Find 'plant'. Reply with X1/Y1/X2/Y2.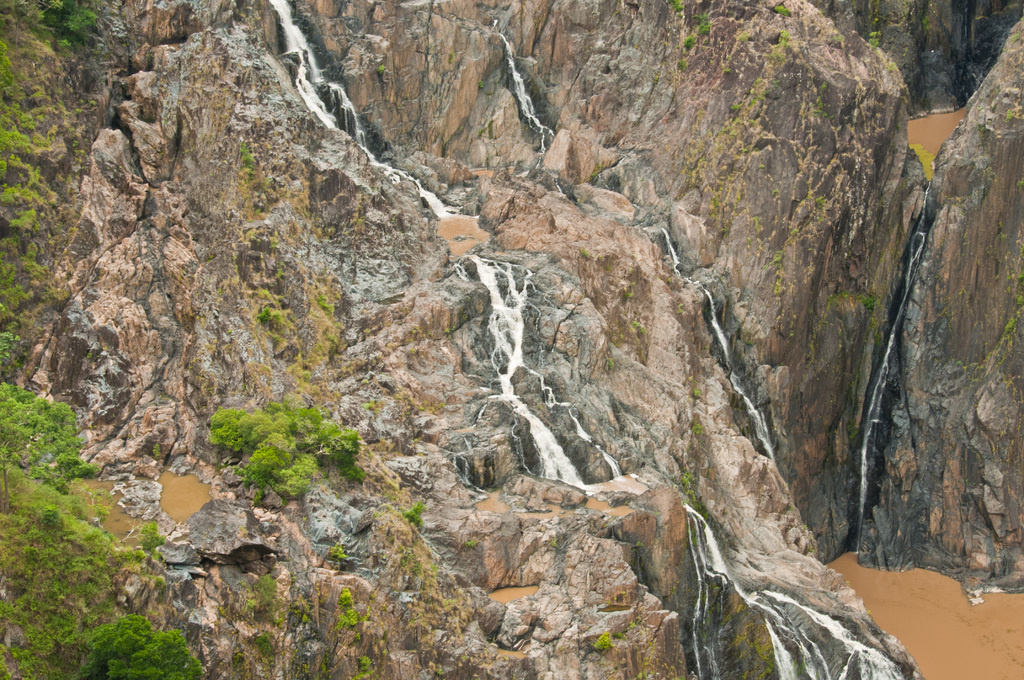
194/314/207/331.
